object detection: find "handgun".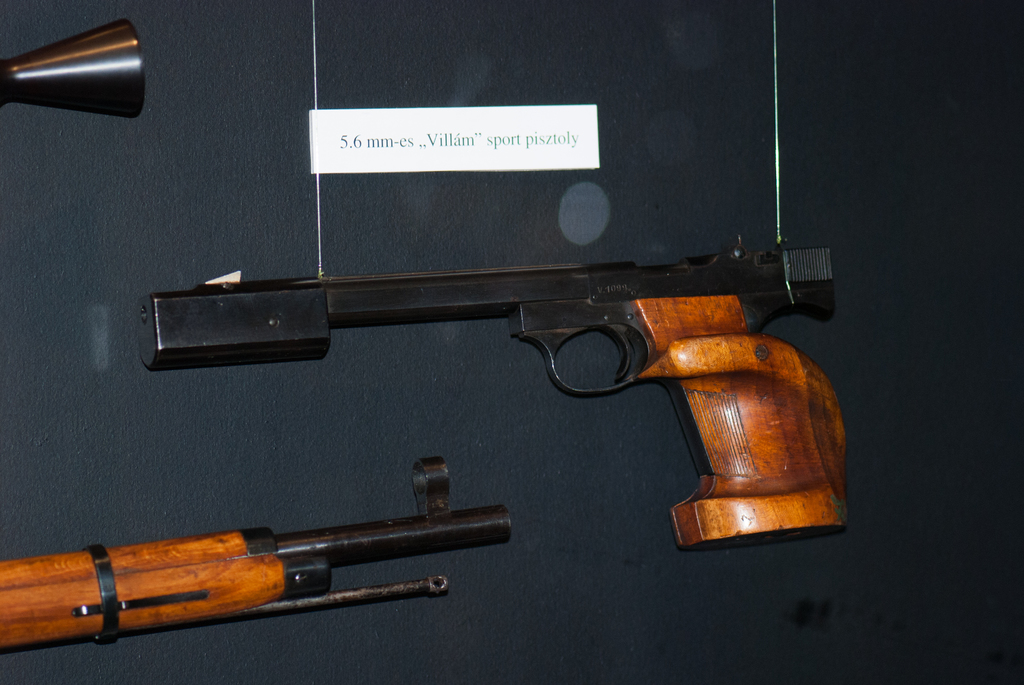
crop(141, 236, 856, 553).
